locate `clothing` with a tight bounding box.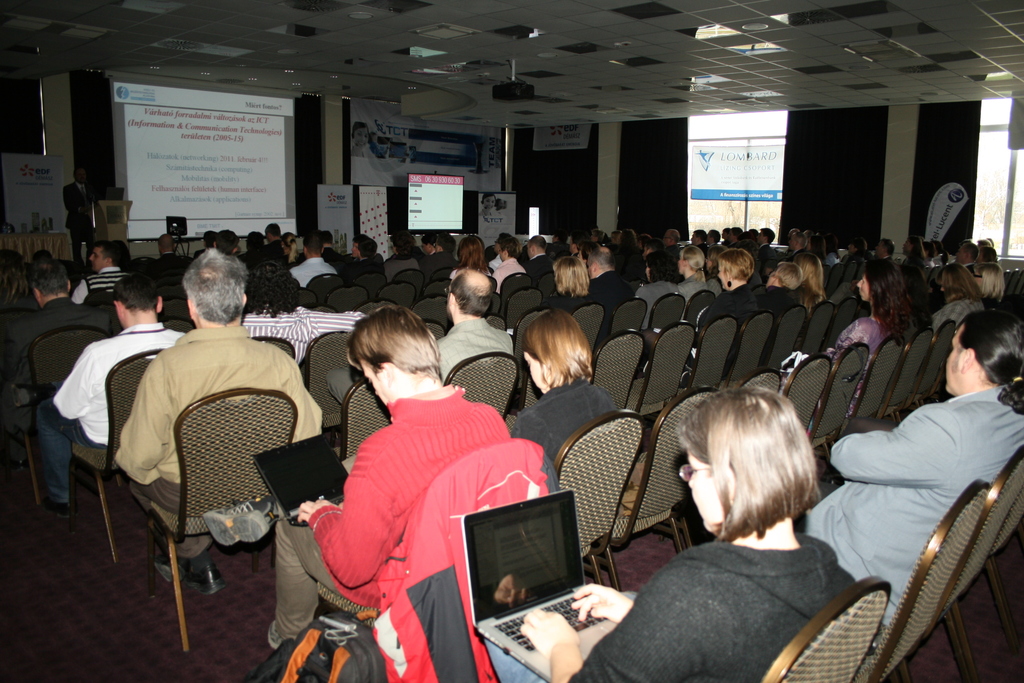
crop(302, 243, 337, 255).
